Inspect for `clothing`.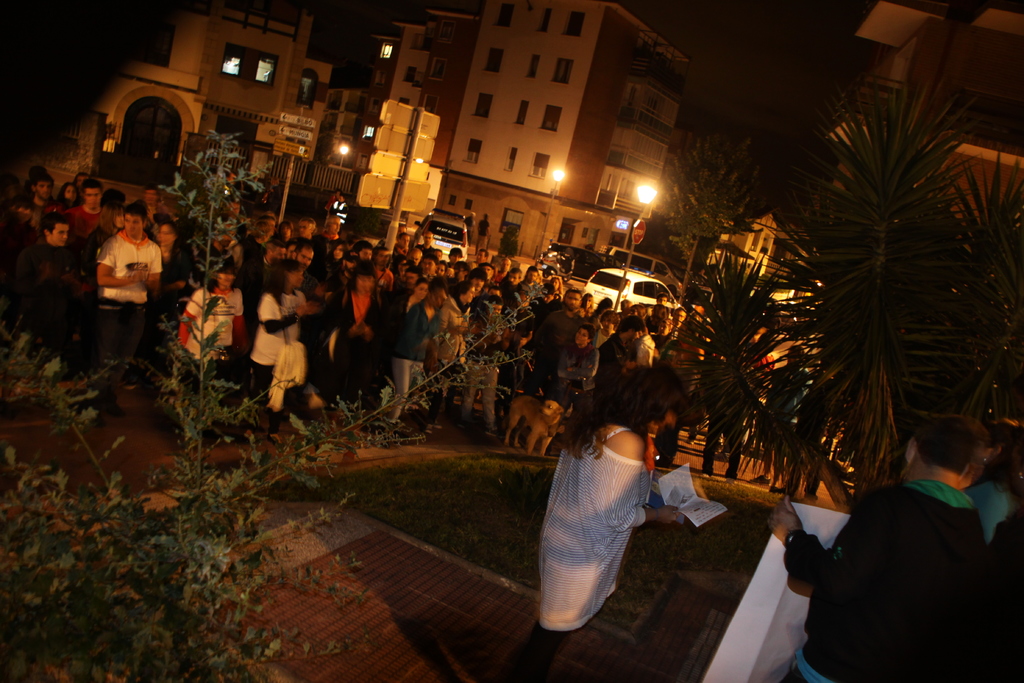
Inspection: BBox(797, 441, 1010, 665).
